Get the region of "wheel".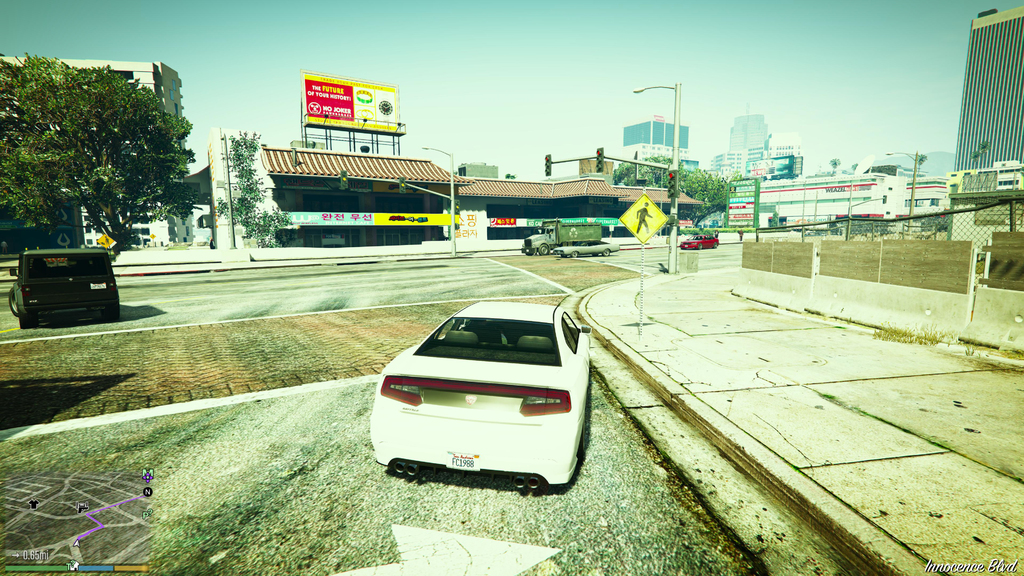
602,248,610,255.
